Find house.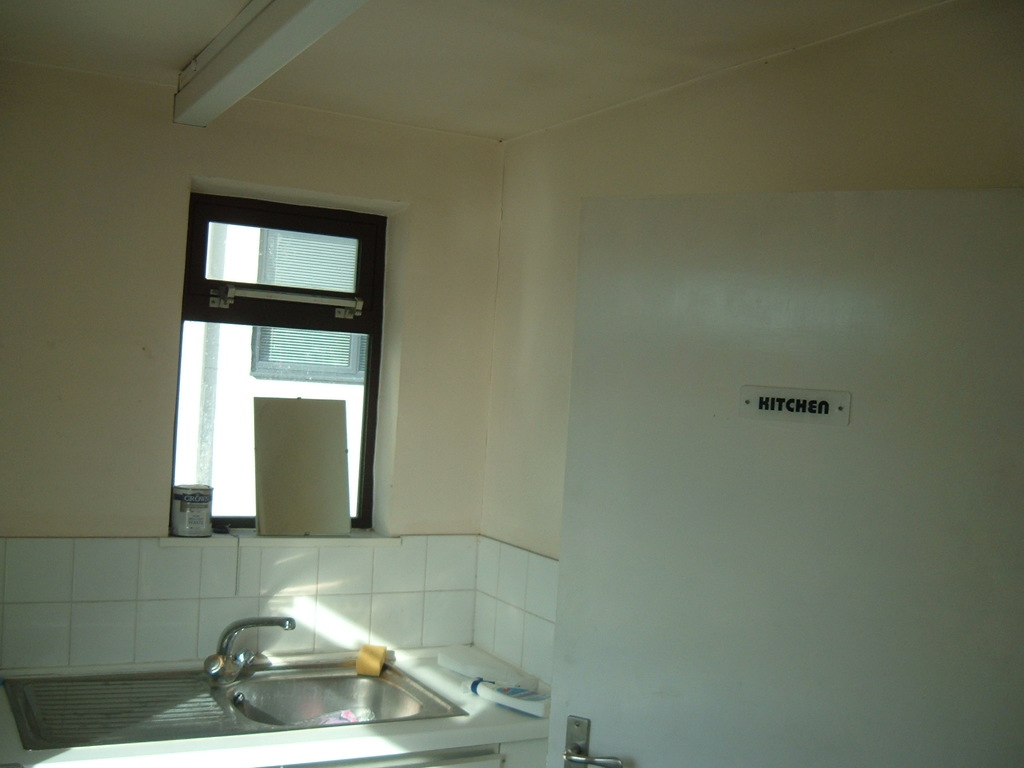
{"left": 0, "top": 0, "right": 1023, "bottom": 767}.
